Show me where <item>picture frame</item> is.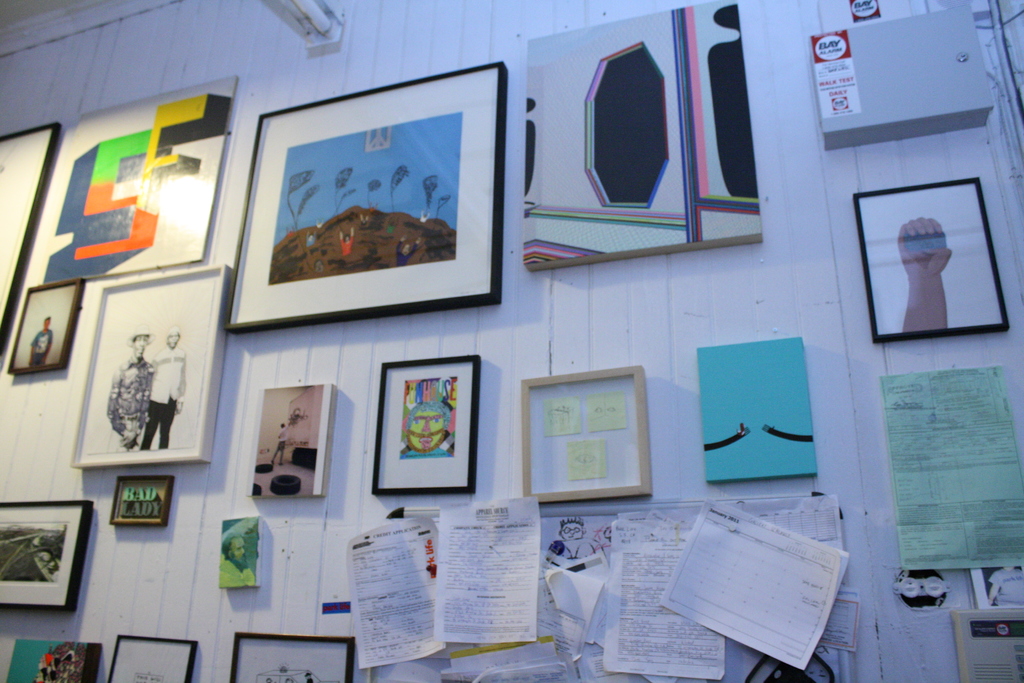
<item>picture frame</item> is at bbox(512, 363, 658, 506).
